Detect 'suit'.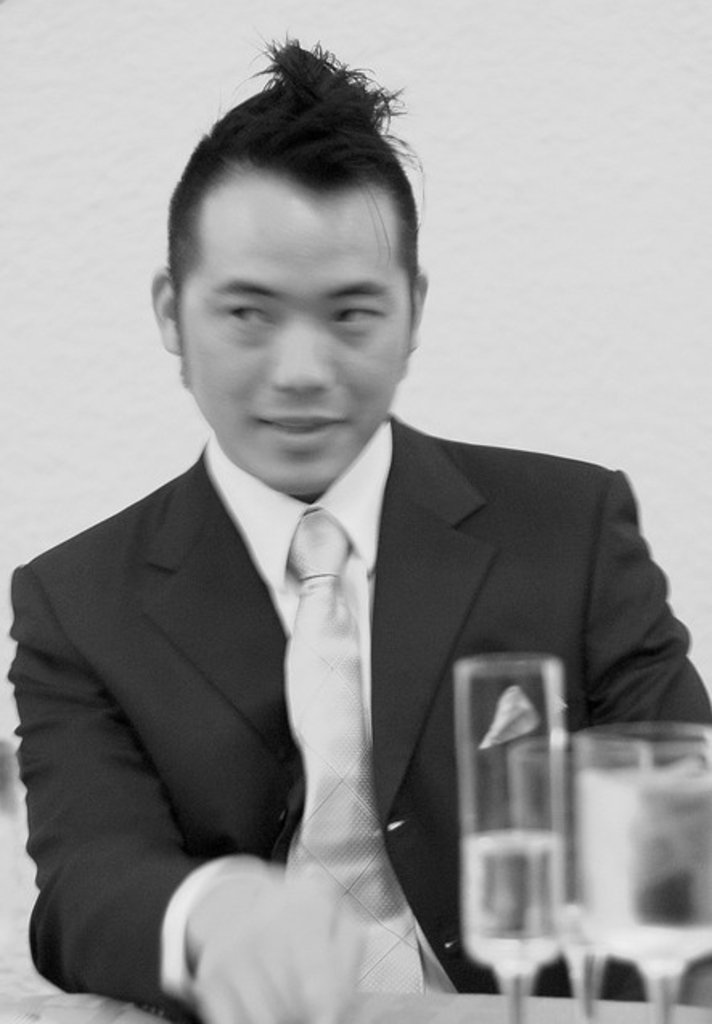
Detected at 27/280/640/1003.
